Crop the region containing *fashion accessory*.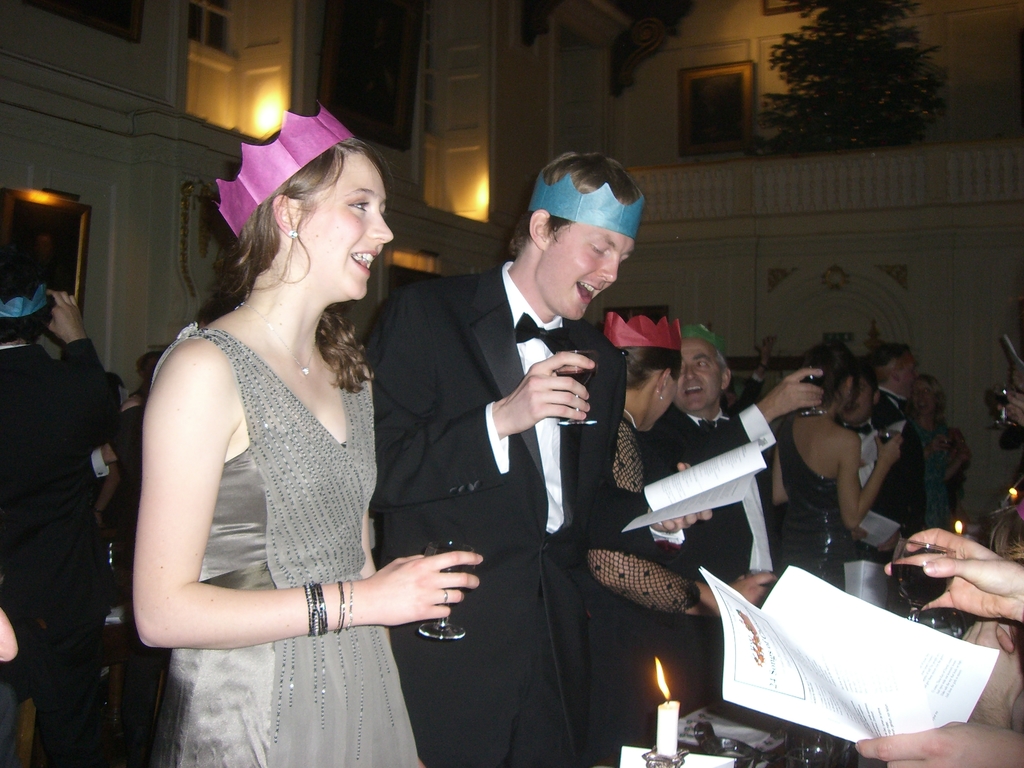
Crop region: {"left": 681, "top": 317, "right": 725, "bottom": 356}.
